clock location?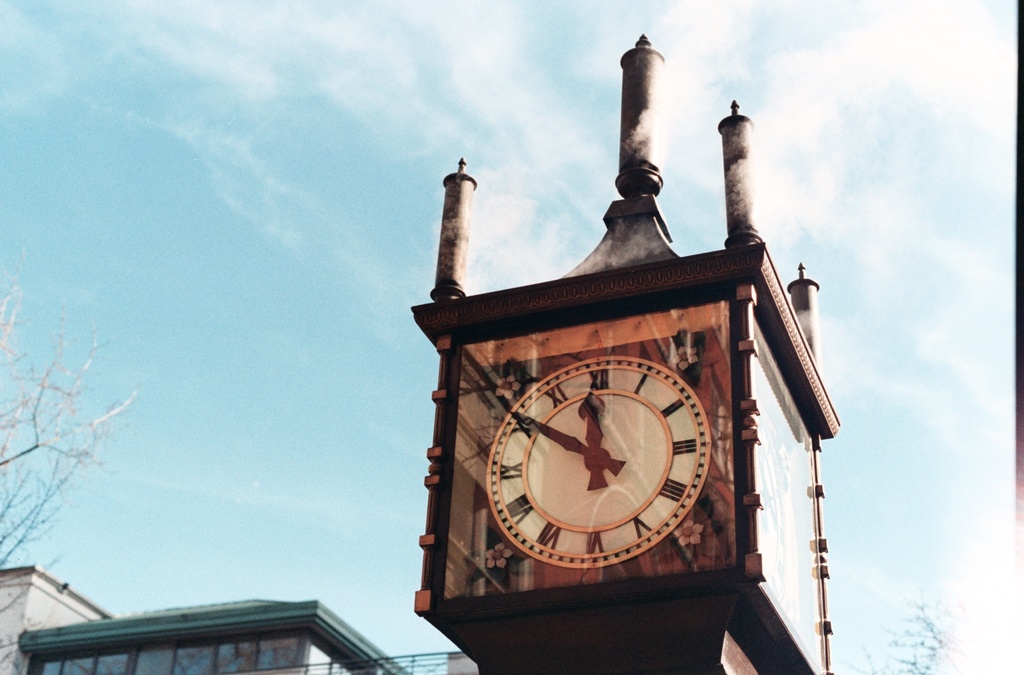
region(476, 352, 719, 573)
